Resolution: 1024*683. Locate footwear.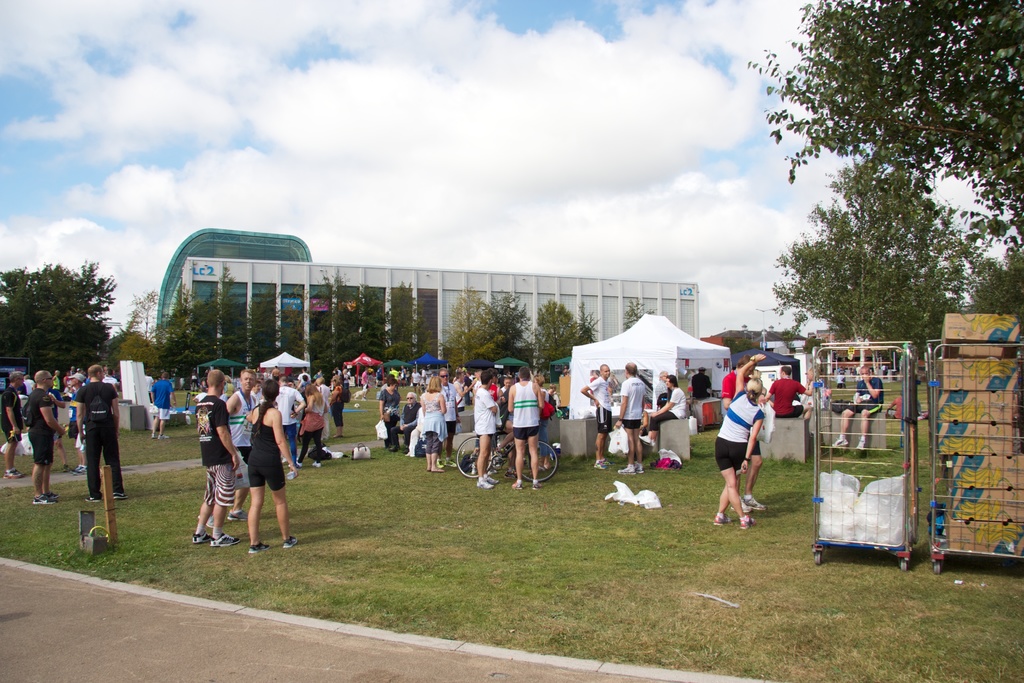
l=637, t=435, r=655, b=445.
